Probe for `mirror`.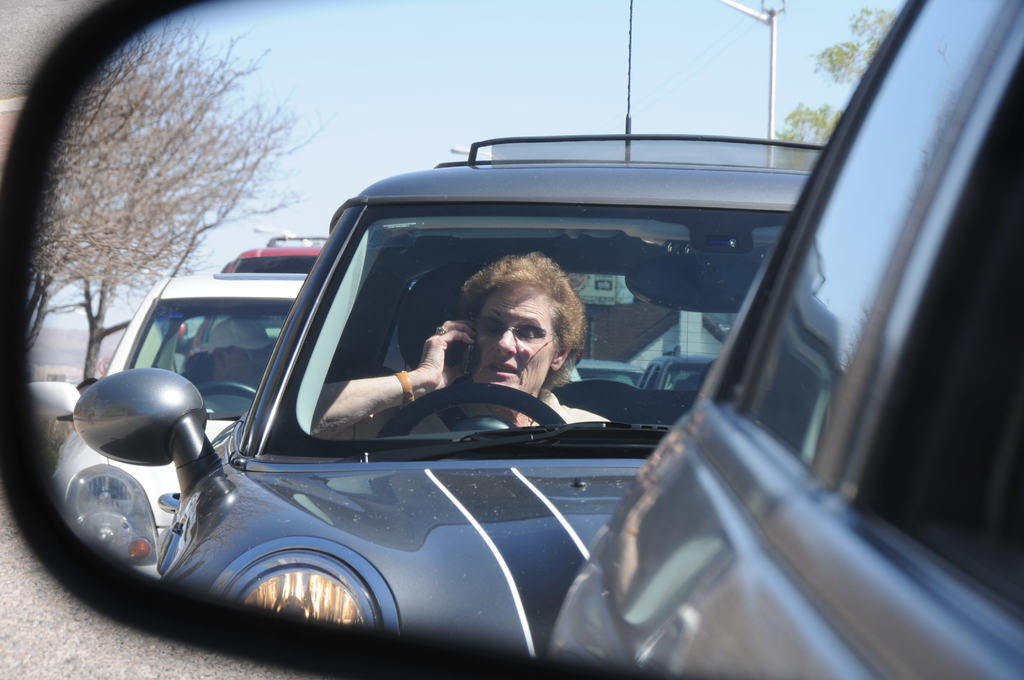
Probe result: <region>26, 0, 1023, 677</region>.
